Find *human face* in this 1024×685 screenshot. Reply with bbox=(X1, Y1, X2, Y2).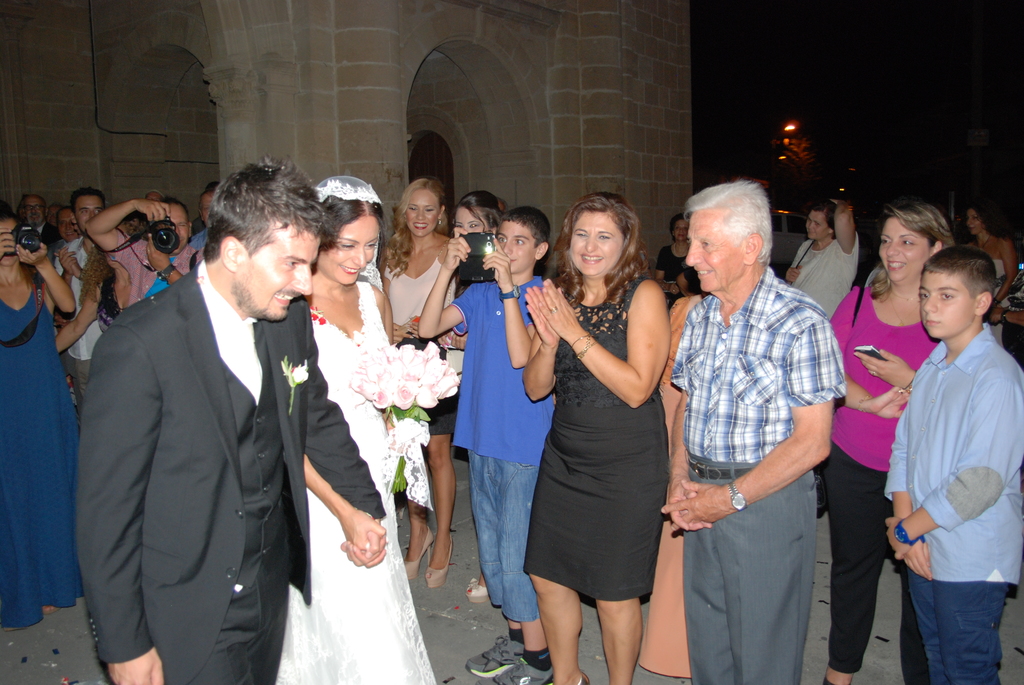
bbox=(922, 271, 972, 340).
